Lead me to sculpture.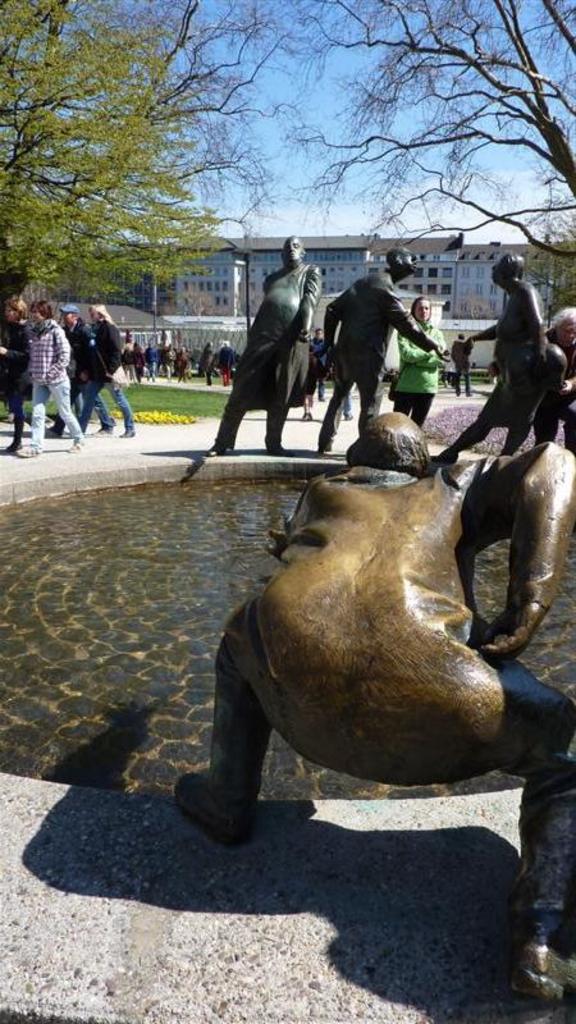
Lead to 175/412/575/1023.
